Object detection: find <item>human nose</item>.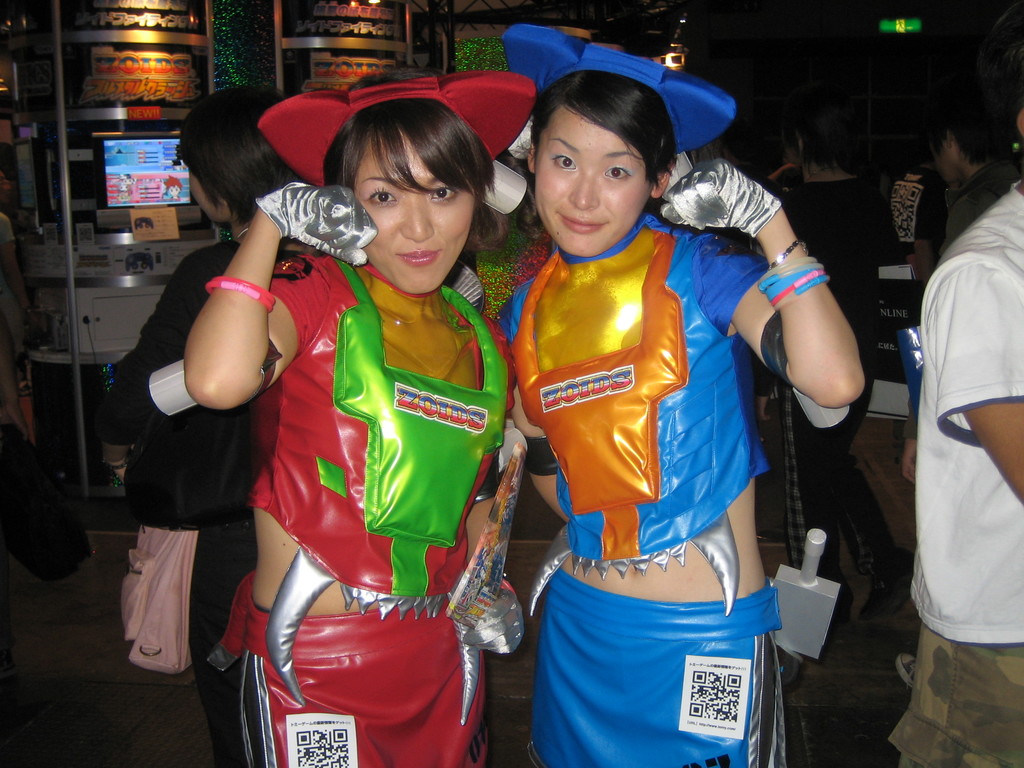
568, 178, 599, 208.
